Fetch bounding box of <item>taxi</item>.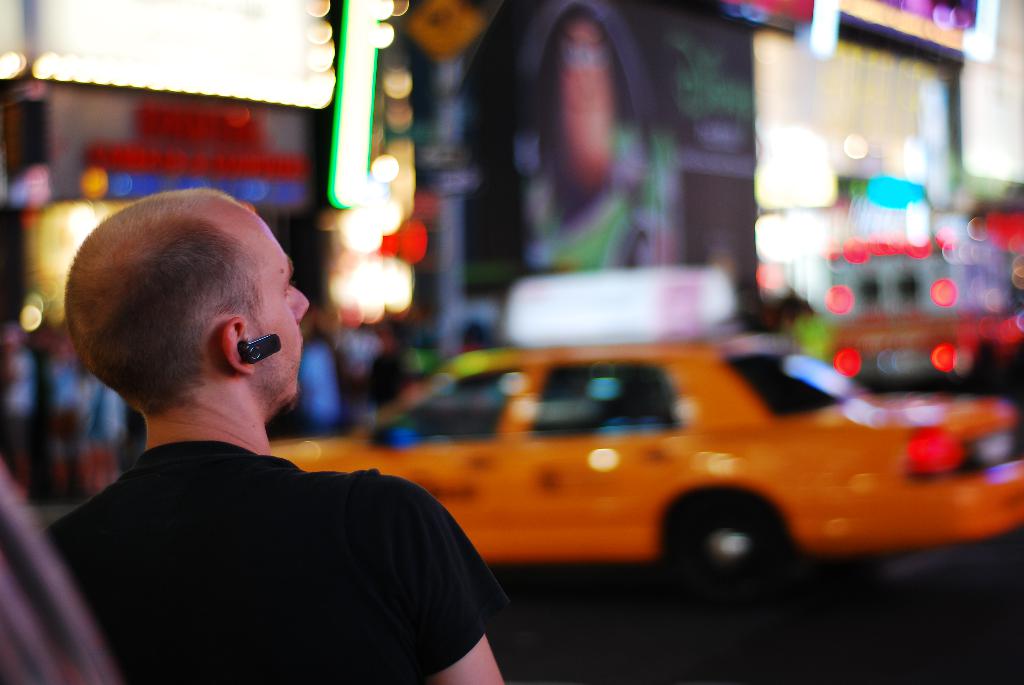
Bbox: (left=266, top=334, right=991, bottom=601).
